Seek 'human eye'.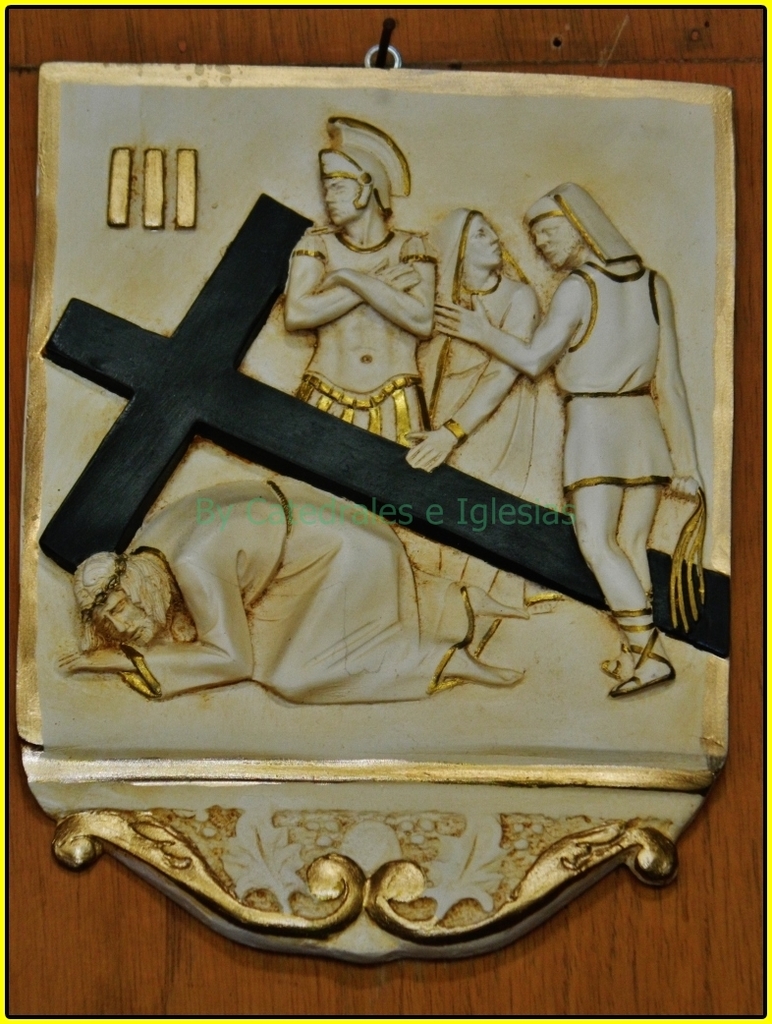
detection(538, 221, 561, 235).
